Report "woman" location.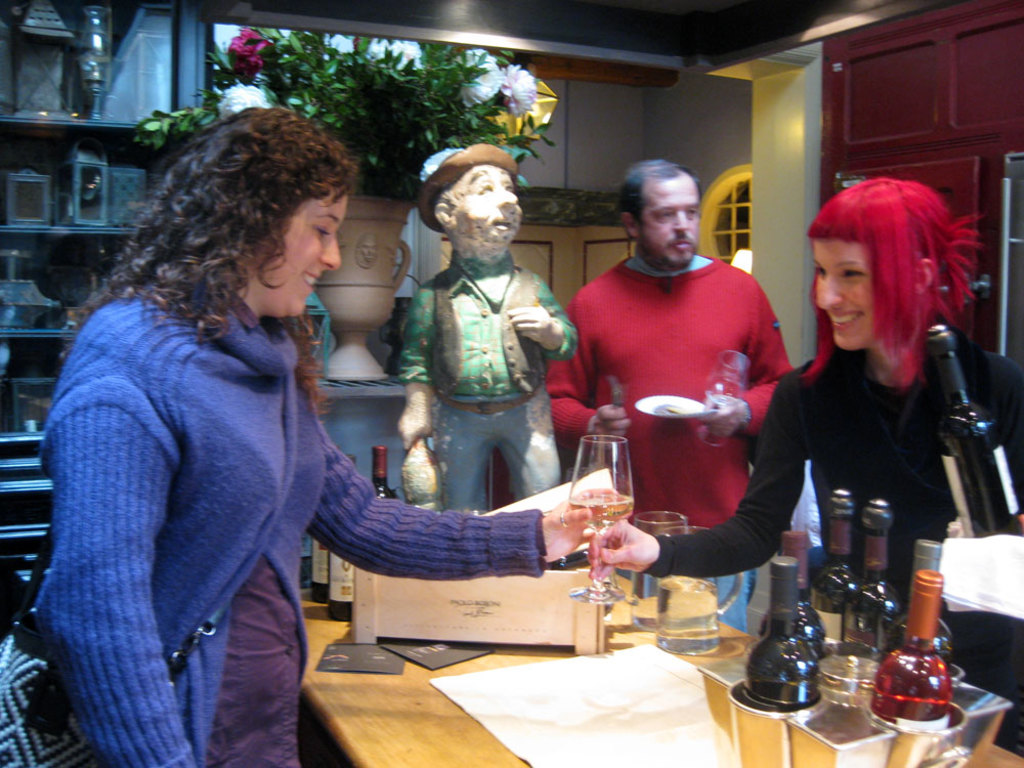
Report: crop(586, 163, 1023, 745).
